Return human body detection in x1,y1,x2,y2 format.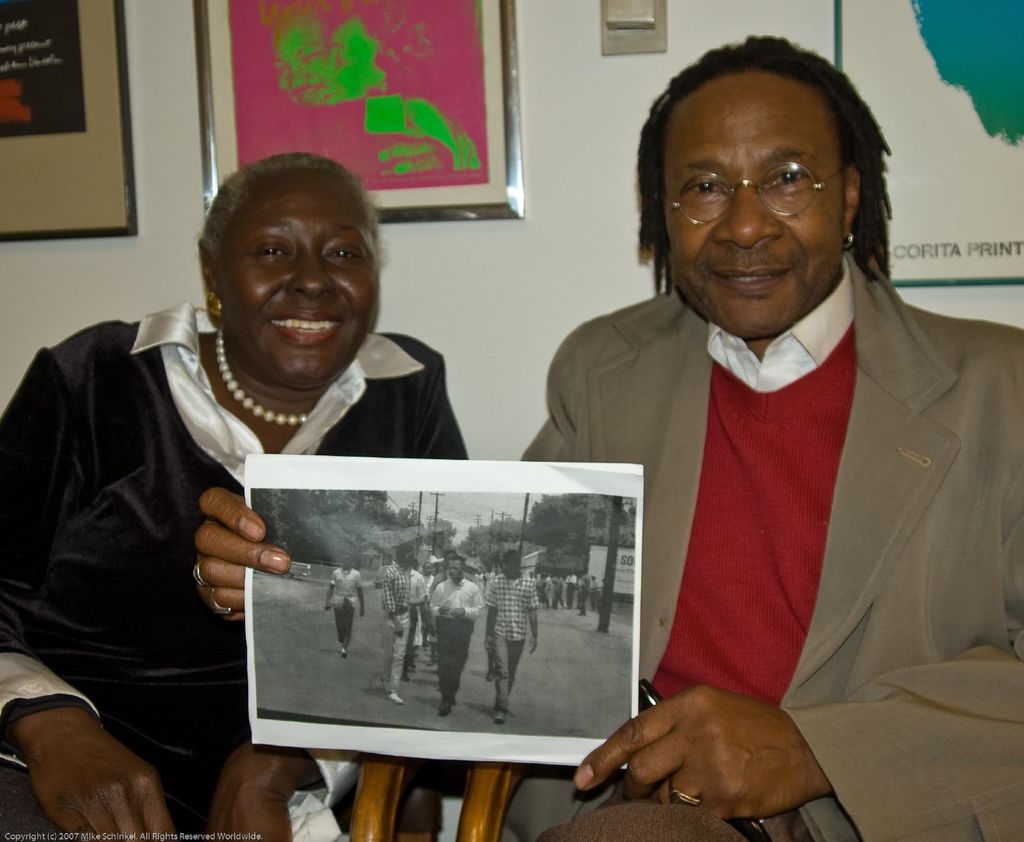
323,558,365,658.
